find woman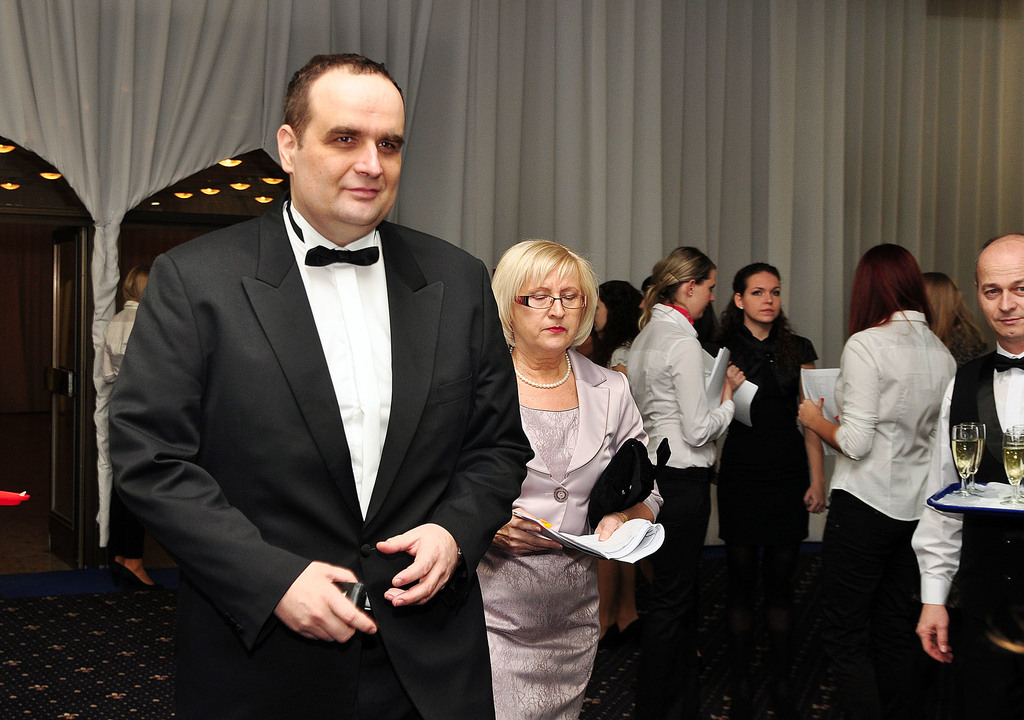
Rect(589, 277, 636, 654)
